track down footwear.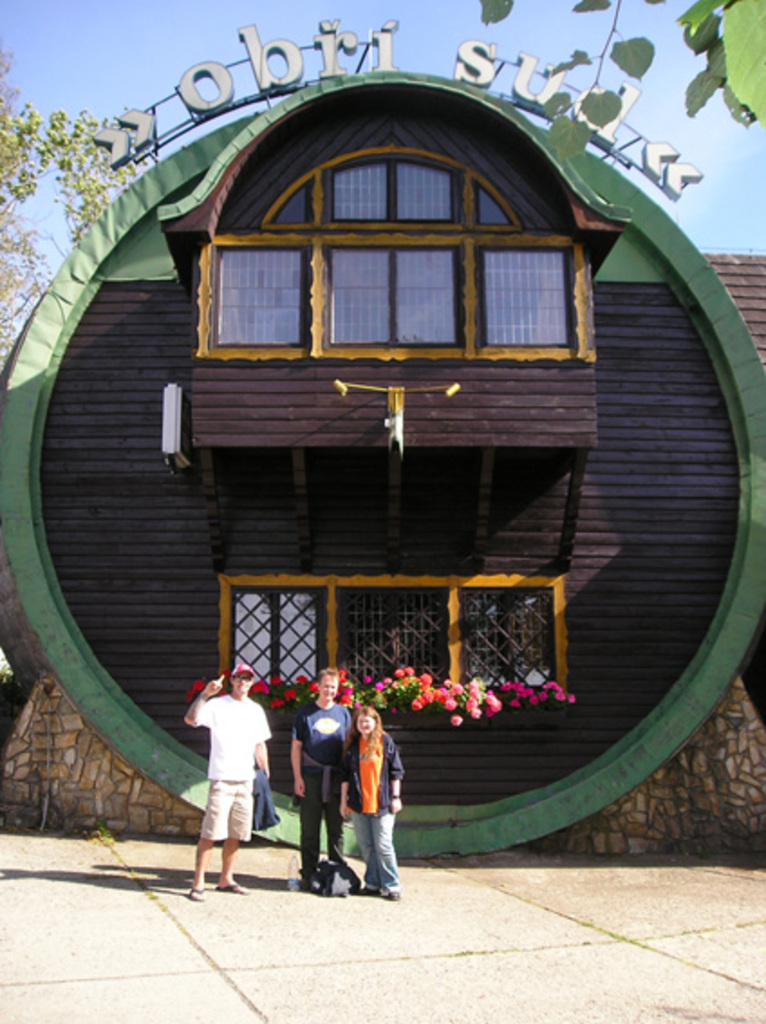
Tracked to 190,890,206,899.
